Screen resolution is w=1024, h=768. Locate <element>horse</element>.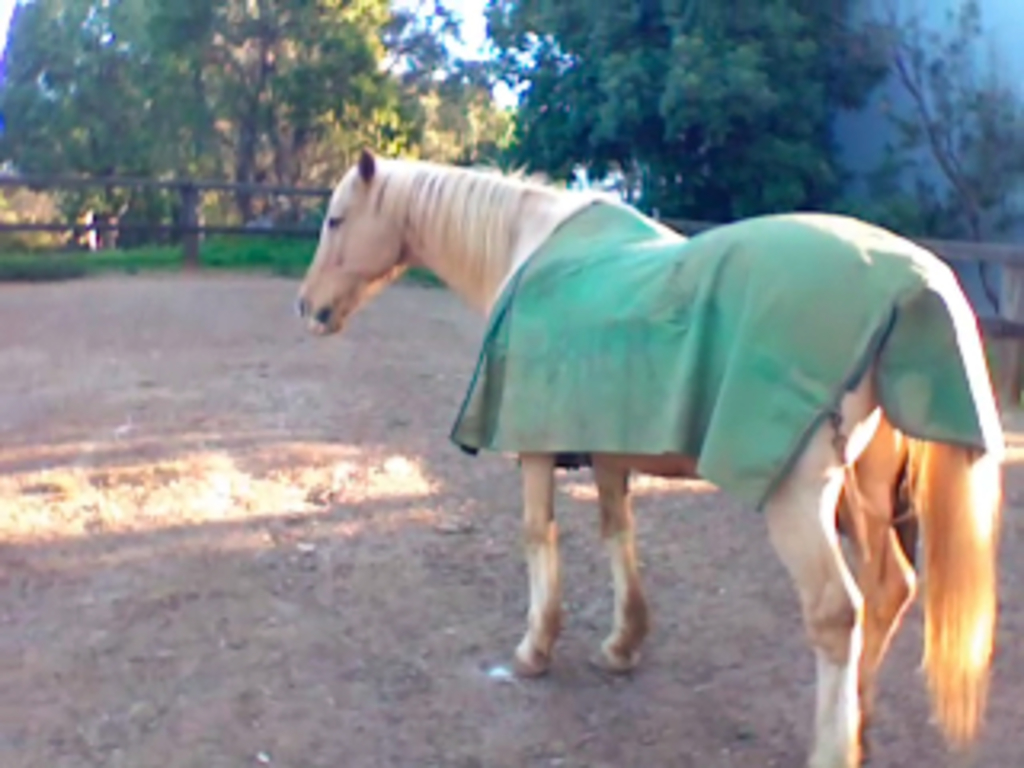
select_region(294, 141, 995, 765).
